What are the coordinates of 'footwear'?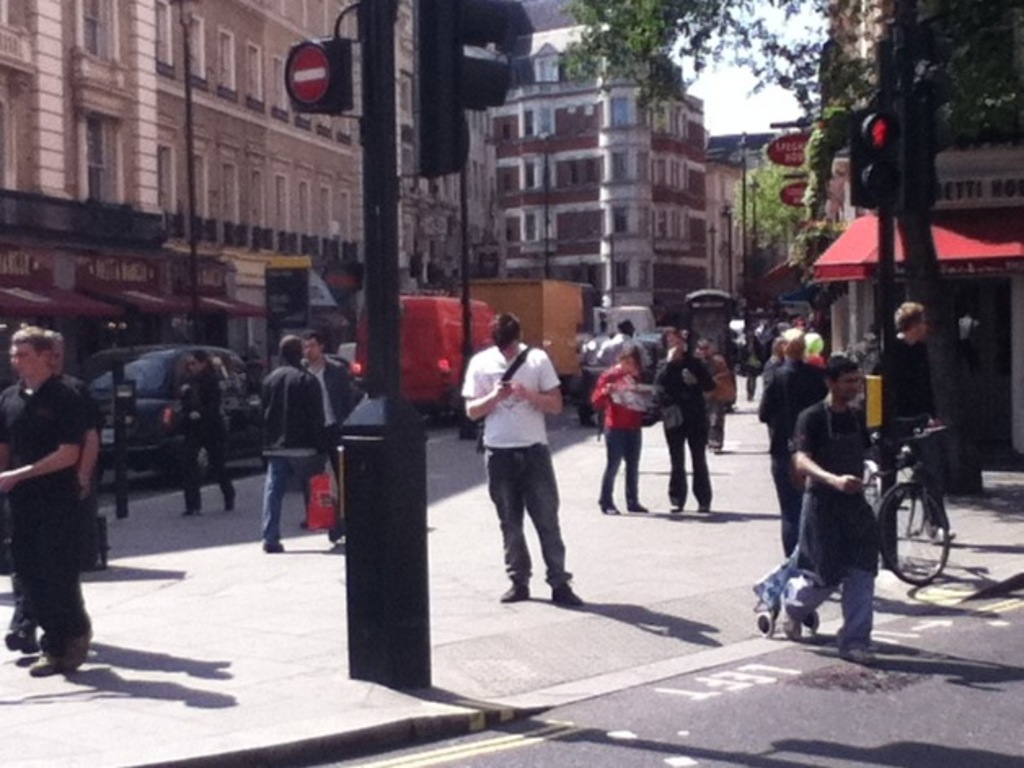
<box>5,626,39,655</box>.
